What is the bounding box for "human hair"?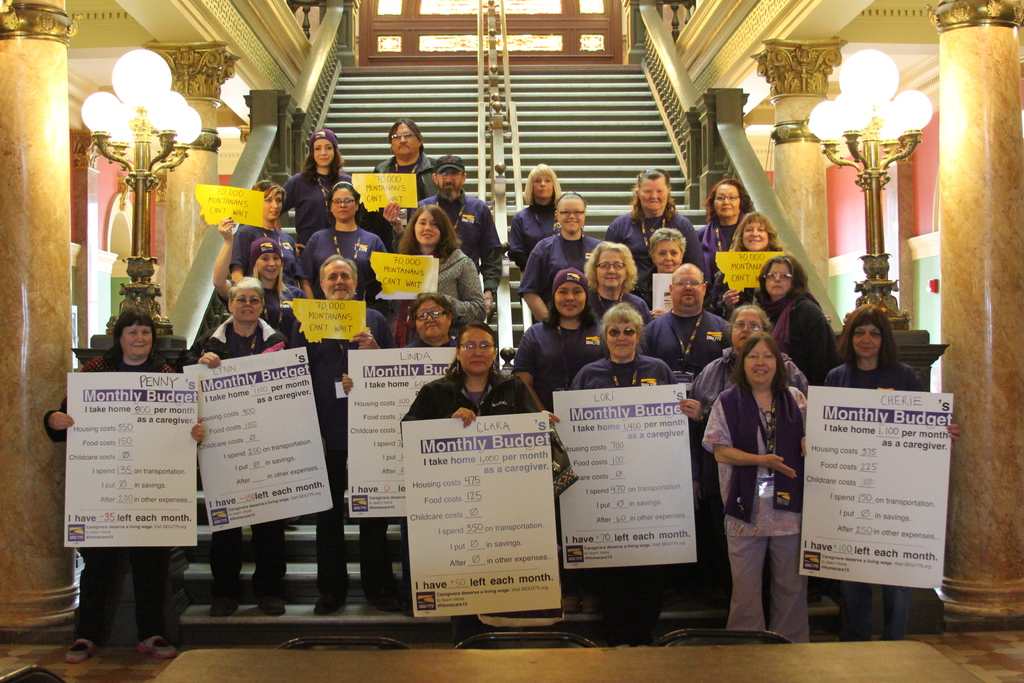
locate(732, 329, 788, 401).
